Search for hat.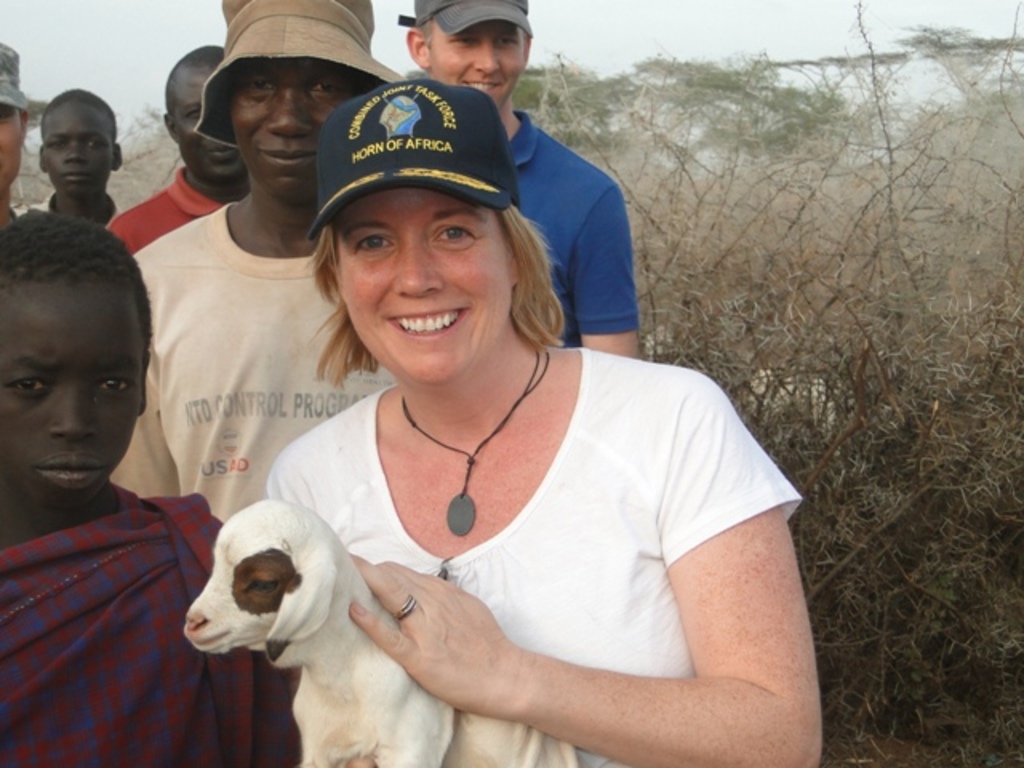
Found at bbox(0, 32, 34, 112).
